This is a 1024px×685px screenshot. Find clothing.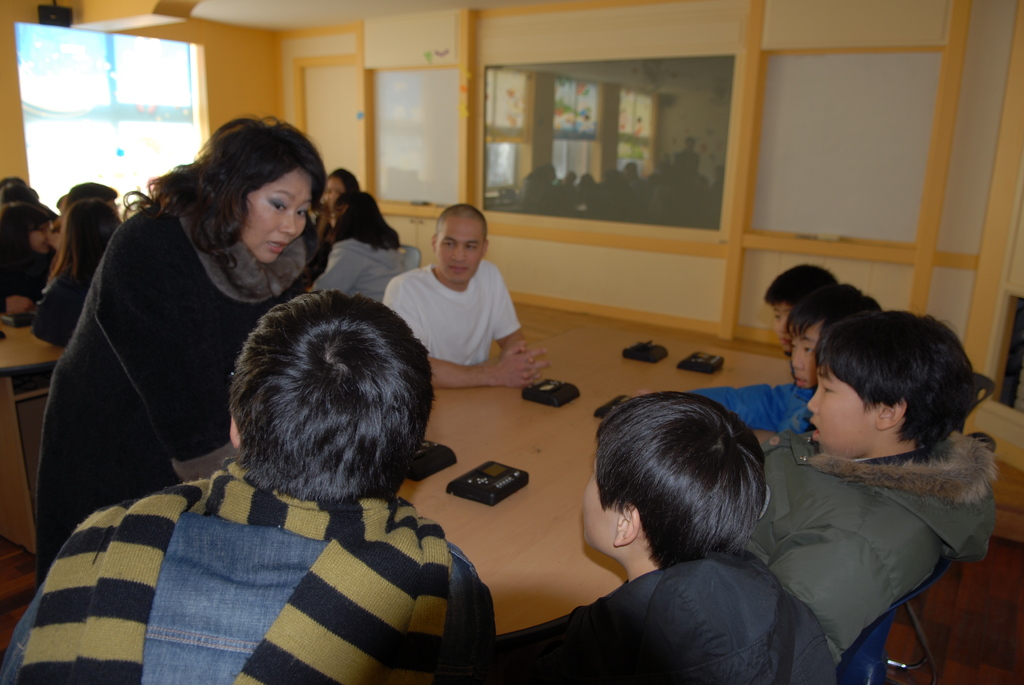
Bounding box: select_region(0, 459, 496, 684).
